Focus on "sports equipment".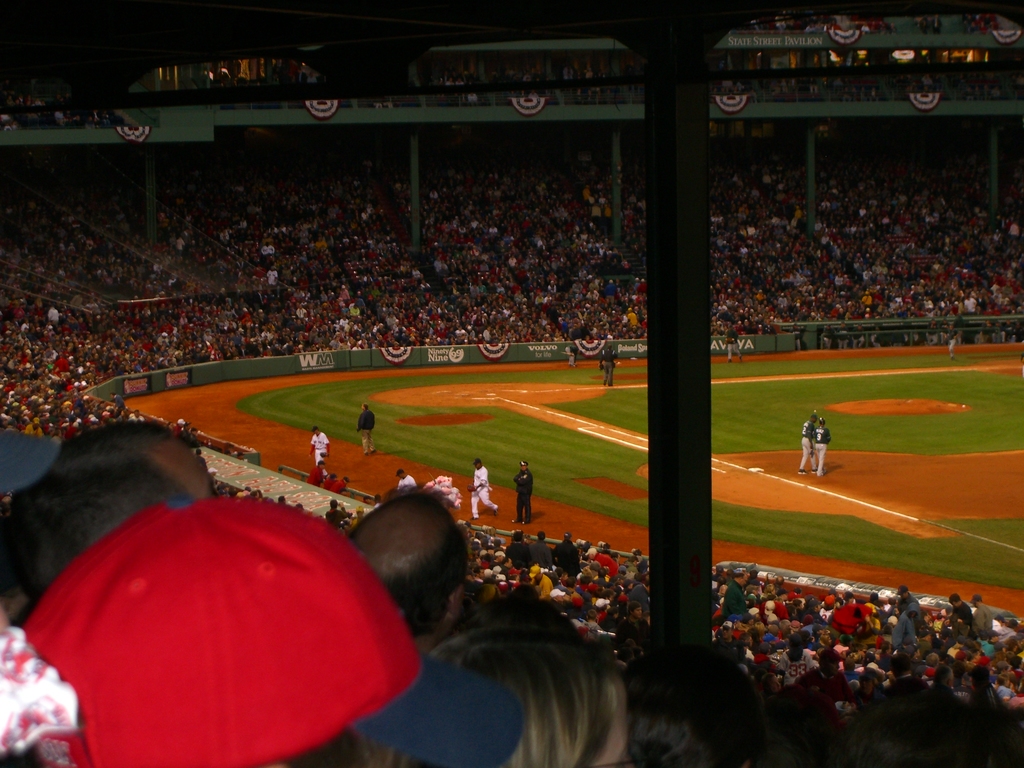
Focused at x1=516, y1=460, x2=531, y2=471.
